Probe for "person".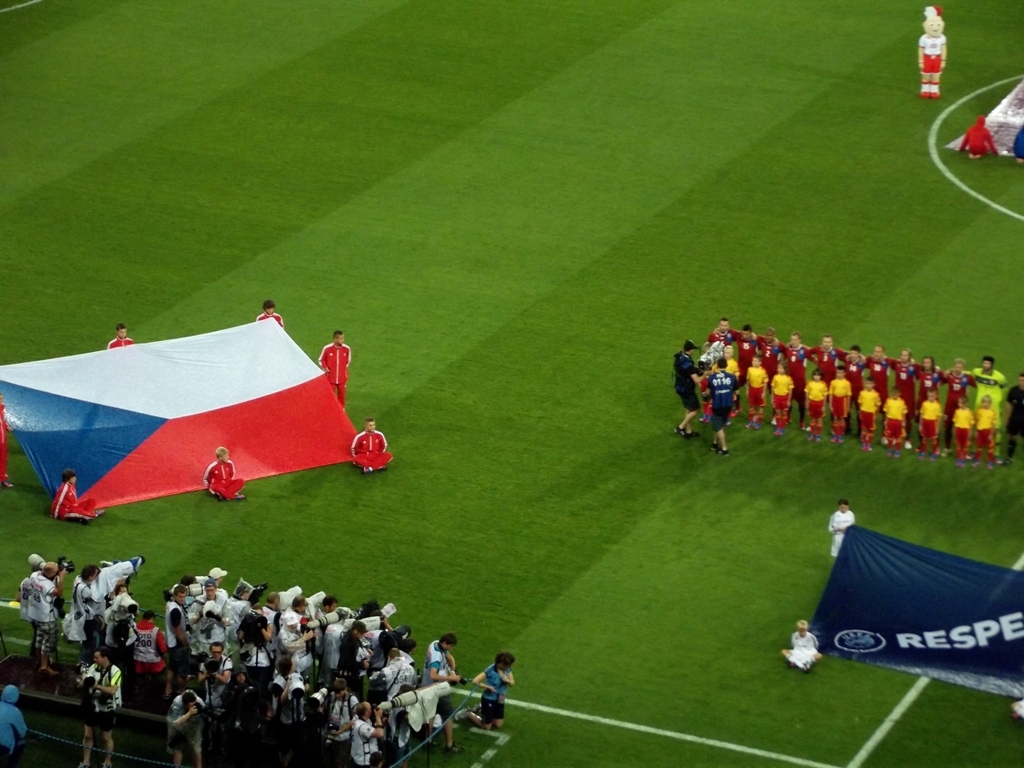
Probe result: 959/357/1005/439.
